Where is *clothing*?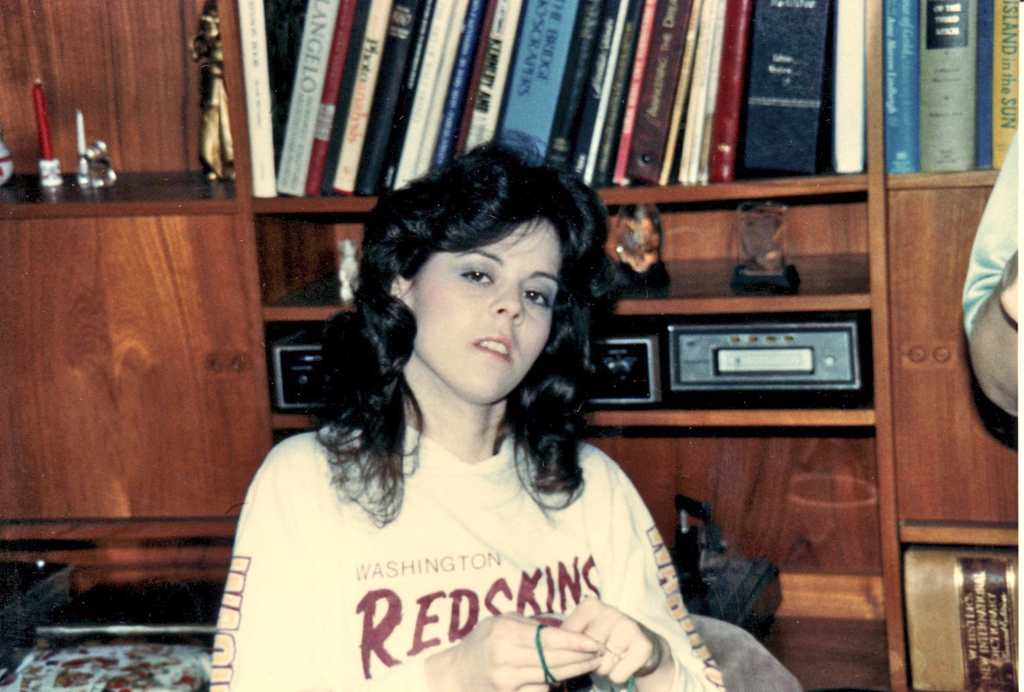
box=[195, 399, 725, 691].
